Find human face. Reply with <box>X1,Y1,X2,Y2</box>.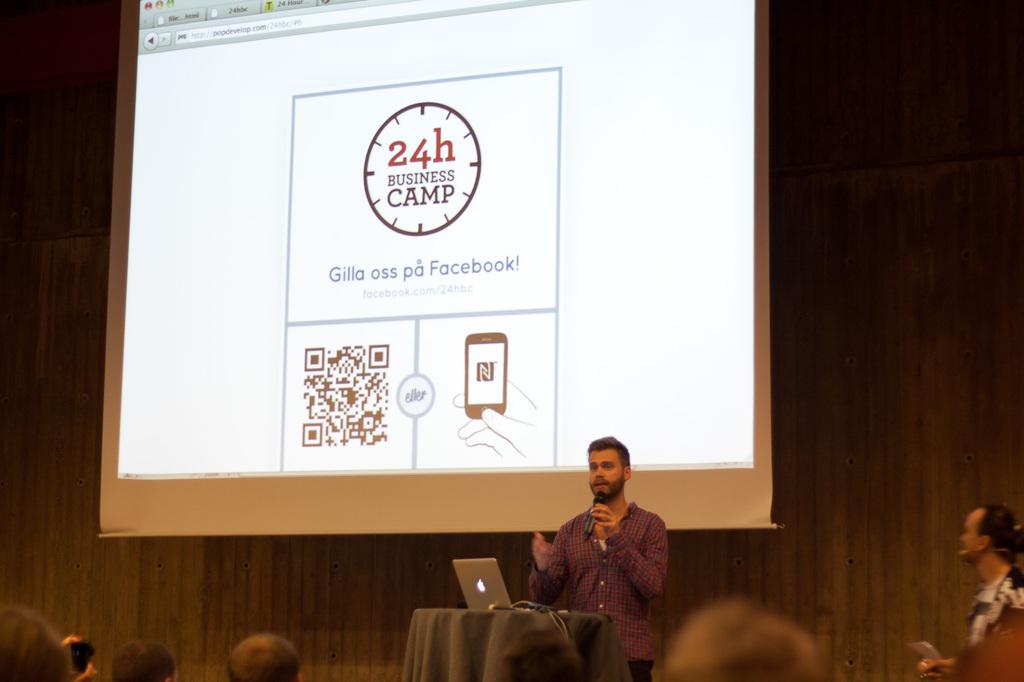
<box>956,503,988,557</box>.
